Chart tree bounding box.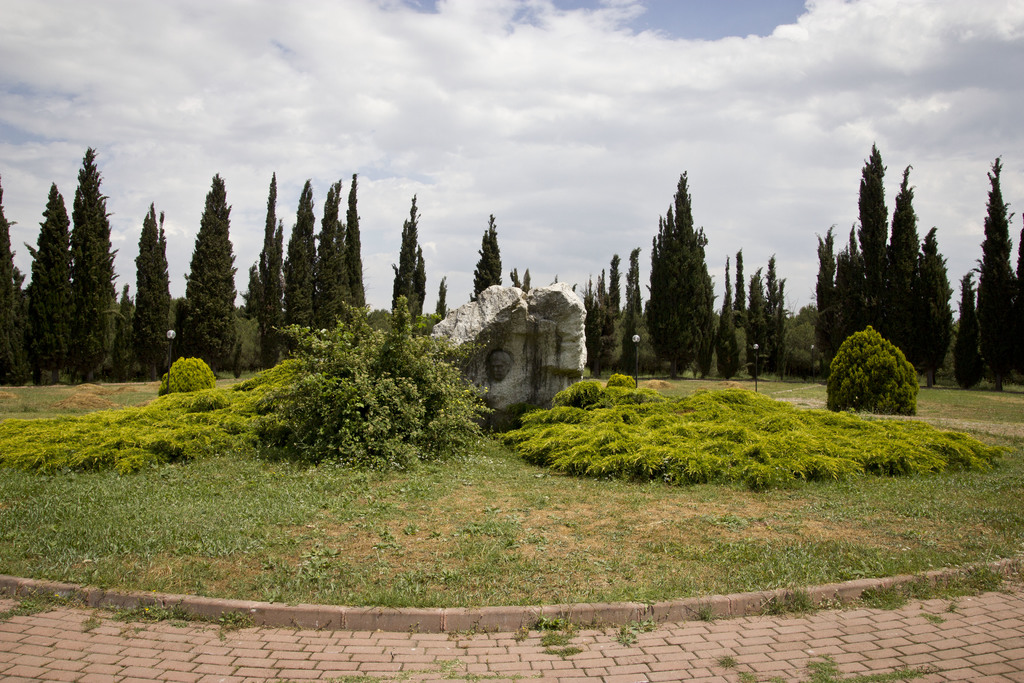
Charted: select_region(850, 222, 866, 329).
